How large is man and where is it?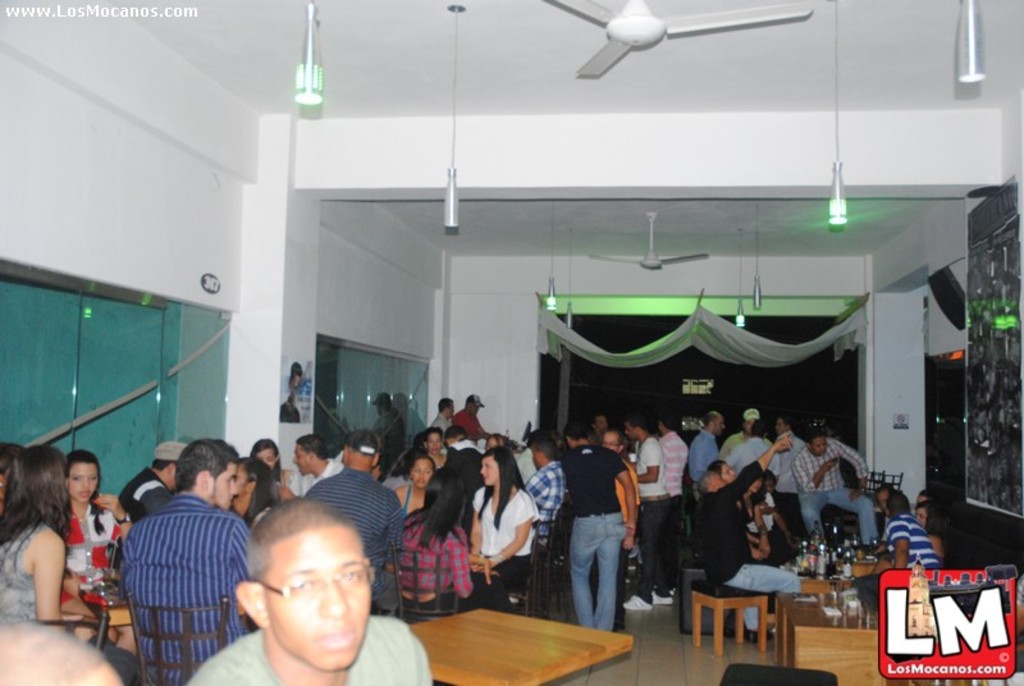
Bounding box: crop(691, 475, 806, 639).
